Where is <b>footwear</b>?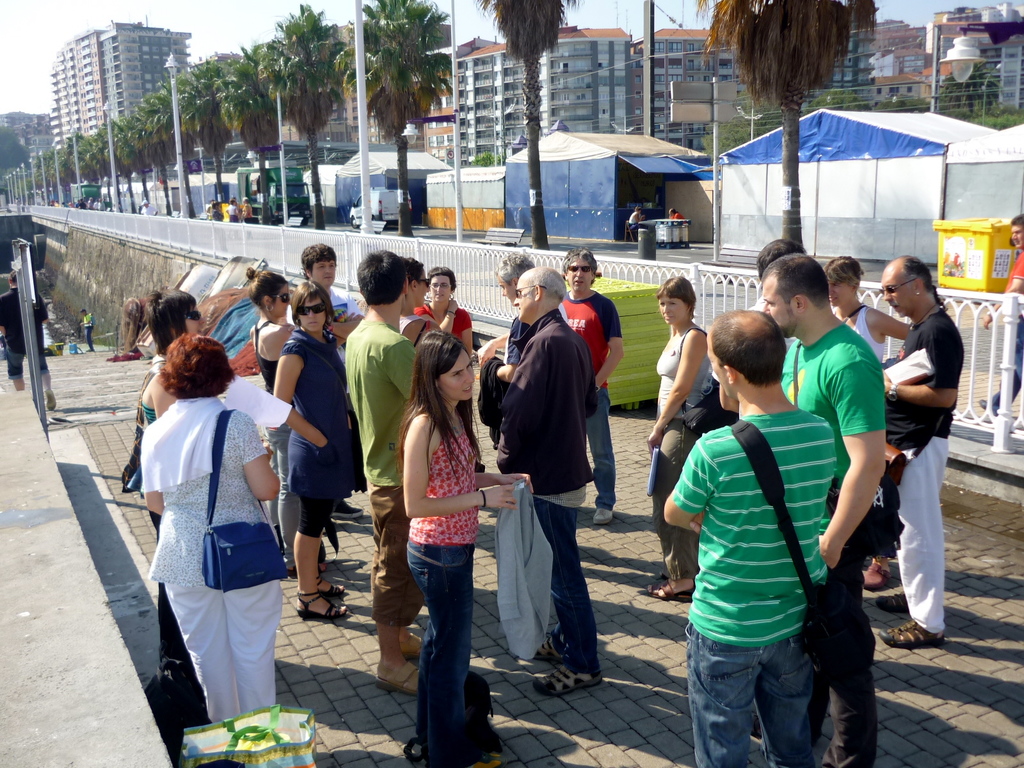
533:664:602:696.
